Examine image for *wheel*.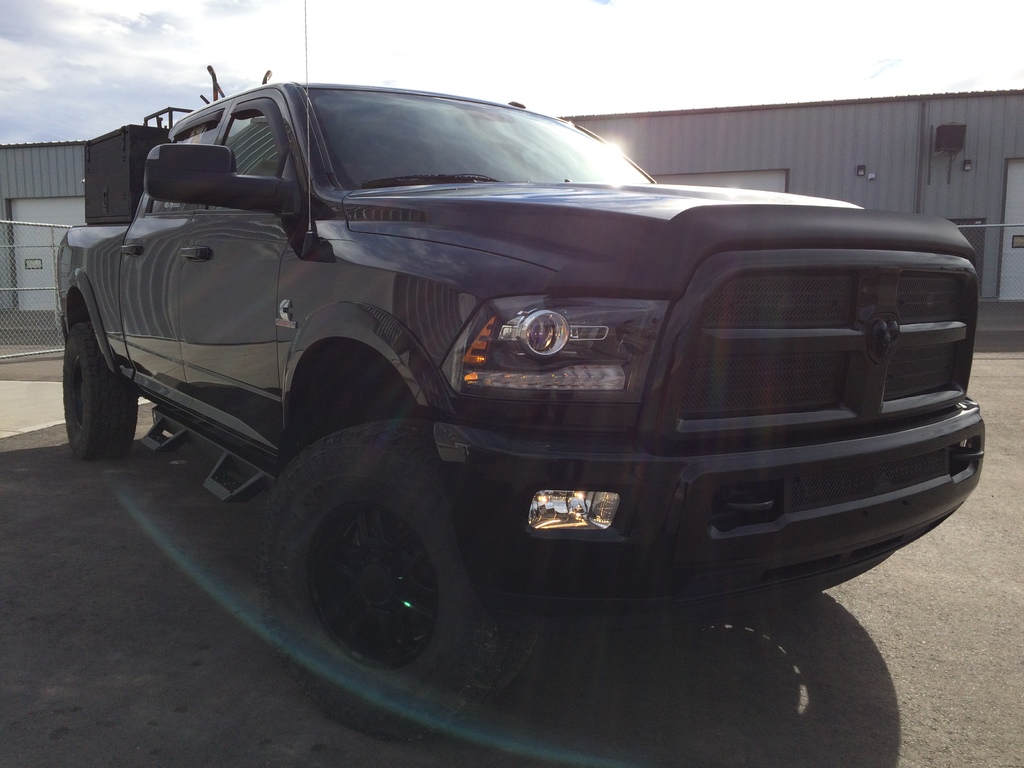
Examination result: [54,325,138,458].
